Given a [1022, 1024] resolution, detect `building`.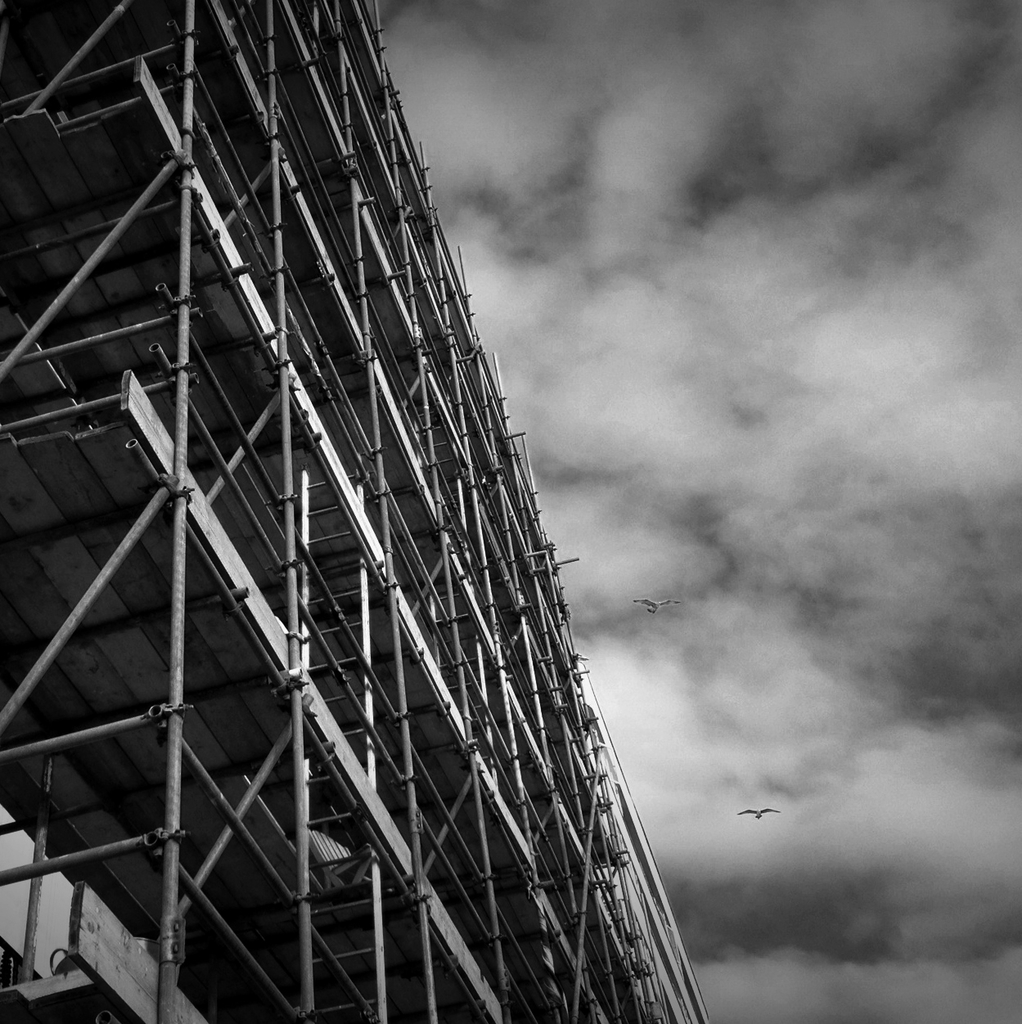
(0,0,709,1023).
